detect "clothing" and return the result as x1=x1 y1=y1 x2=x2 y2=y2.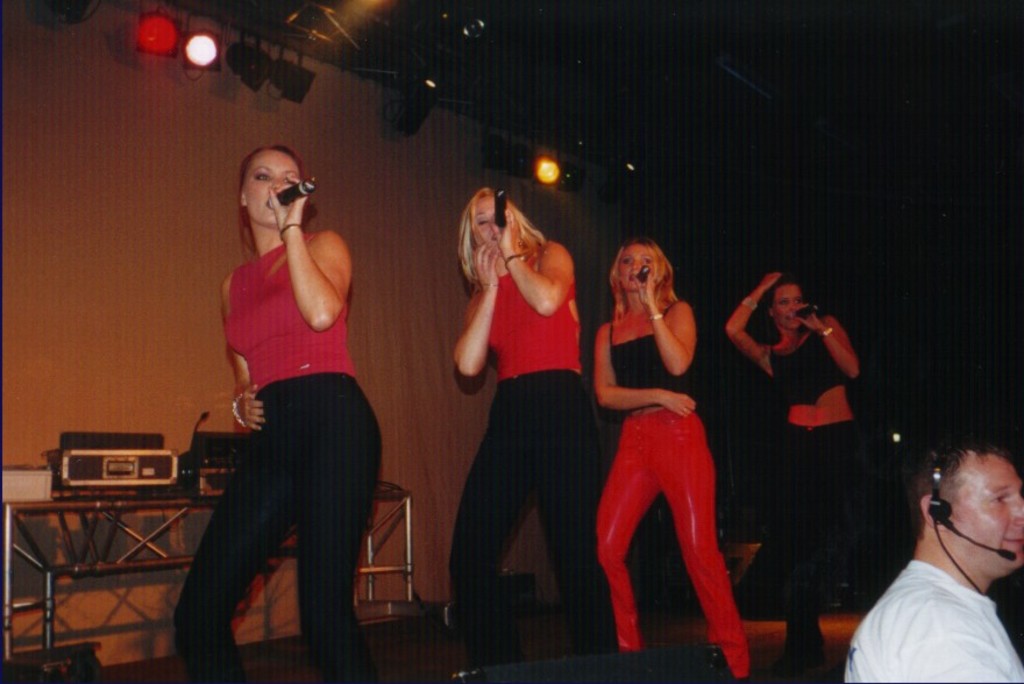
x1=179 y1=180 x2=377 y2=643.
